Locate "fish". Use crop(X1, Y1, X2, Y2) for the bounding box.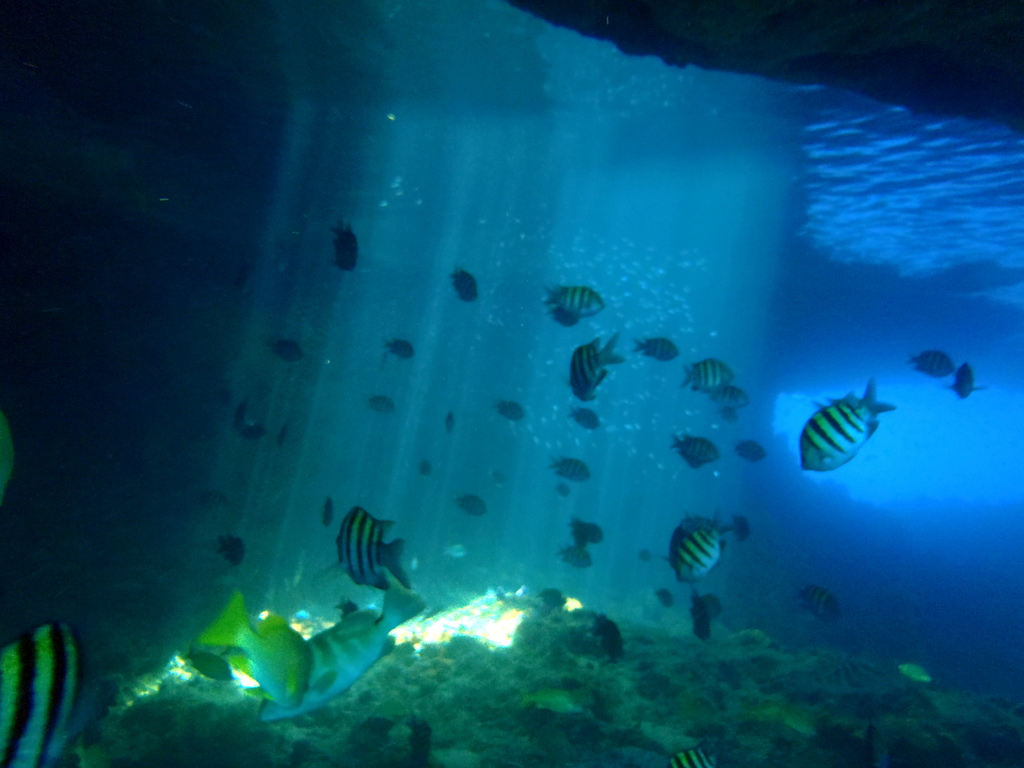
crop(794, 385, 904, 492).
